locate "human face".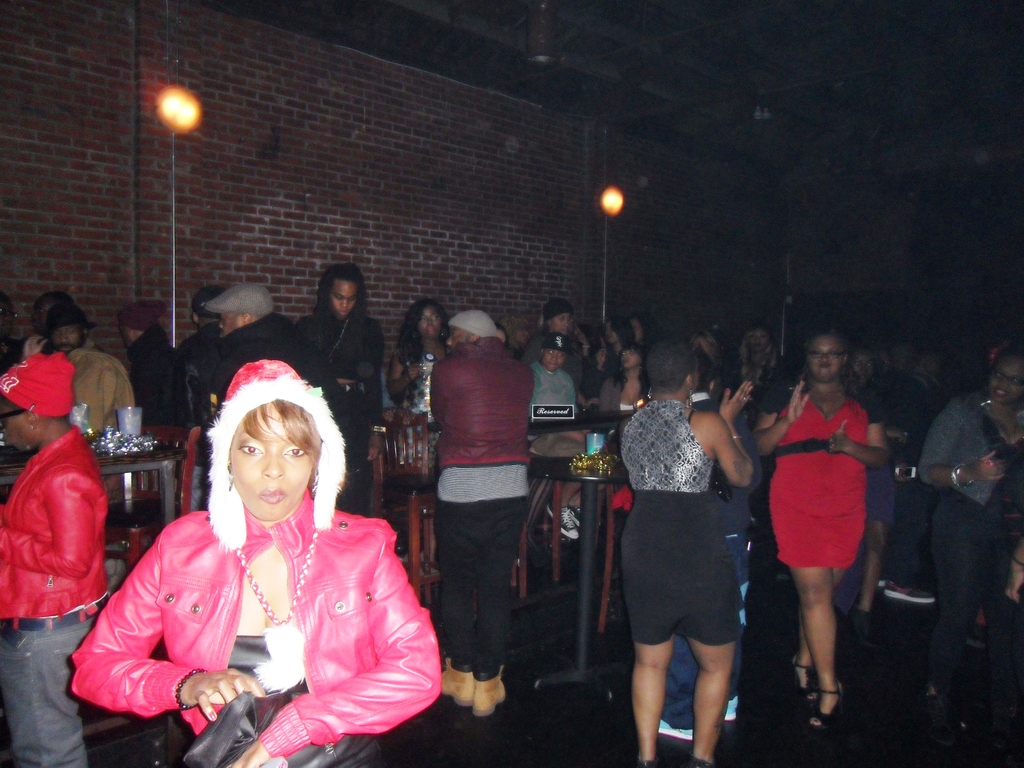
Bounding box: BBox(805, 339, 844, 379).
